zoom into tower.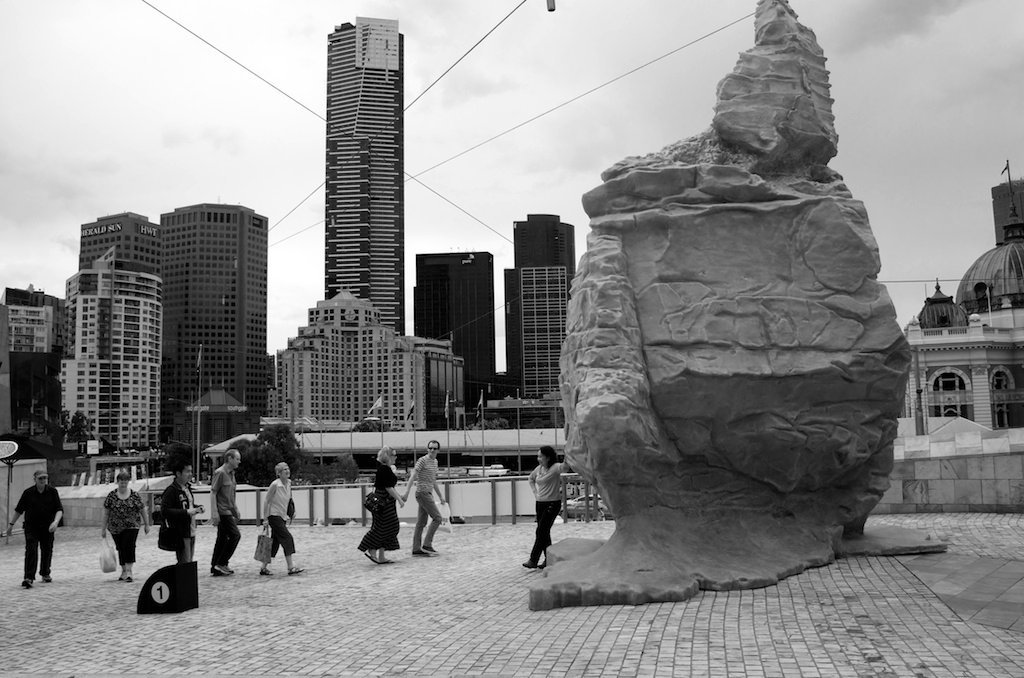
Zoom target: Rect(310, 0, 443, 377).
